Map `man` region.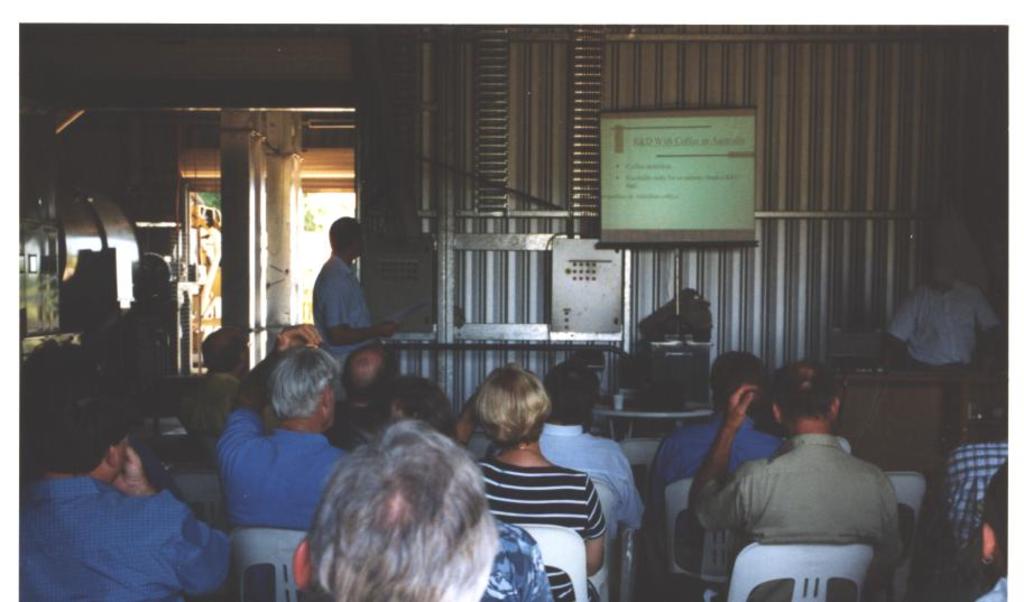
Mapped to detection(882, 239, 1006, 371).
